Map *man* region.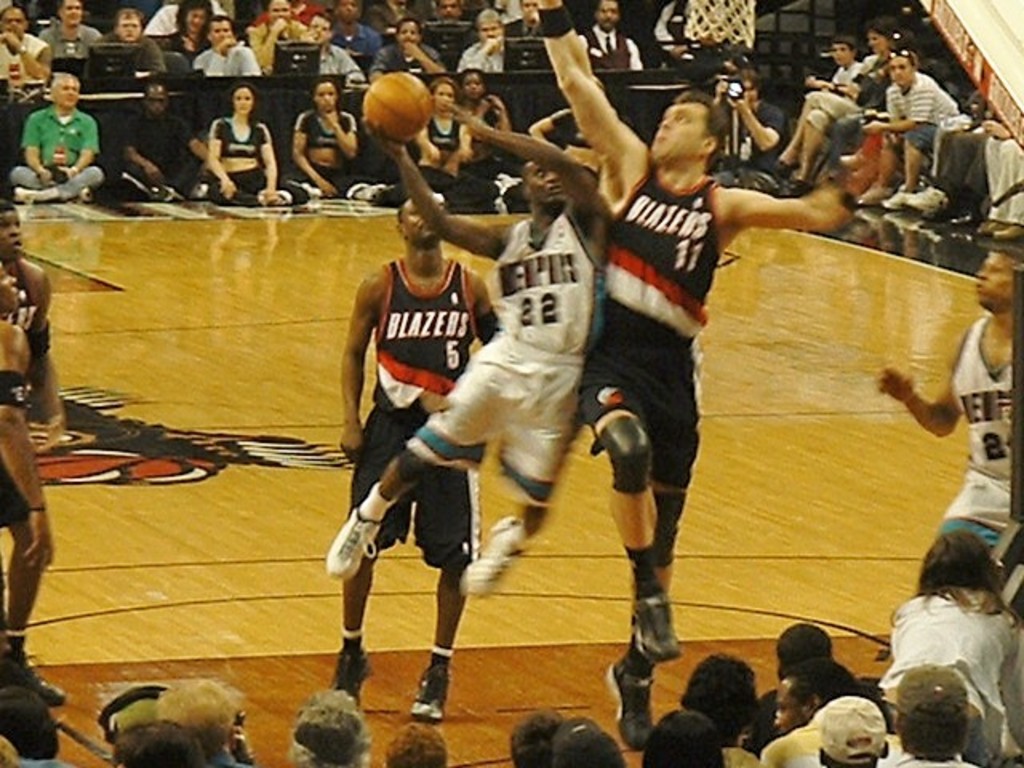
Mapped to (left=677, top=656, right=774, bottom=766).
